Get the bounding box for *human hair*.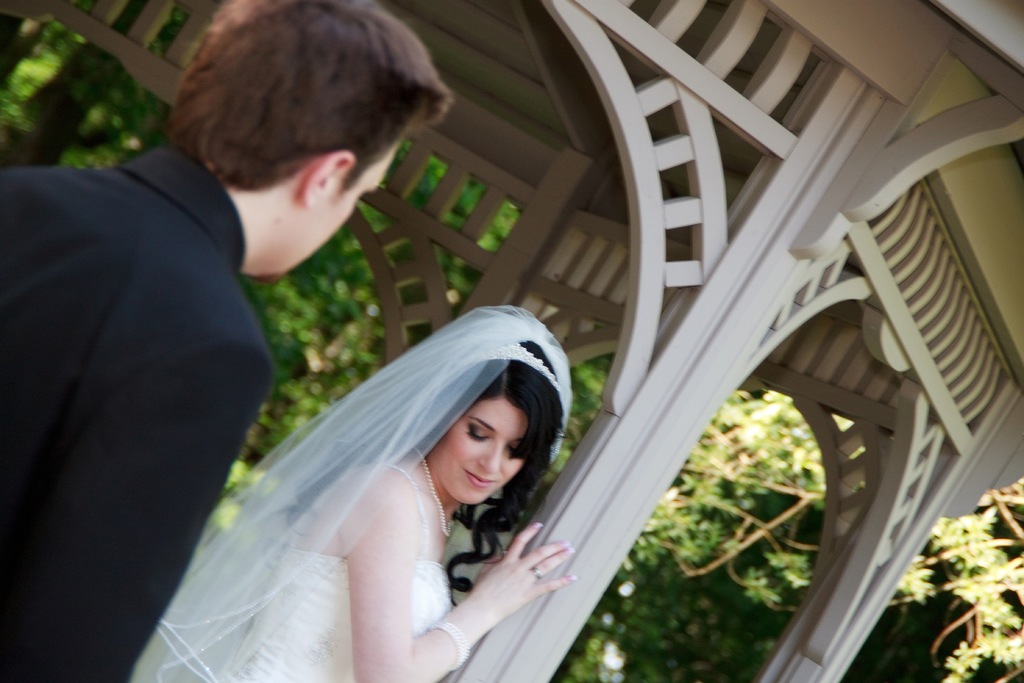
locate(171, 0, 427, 222).
